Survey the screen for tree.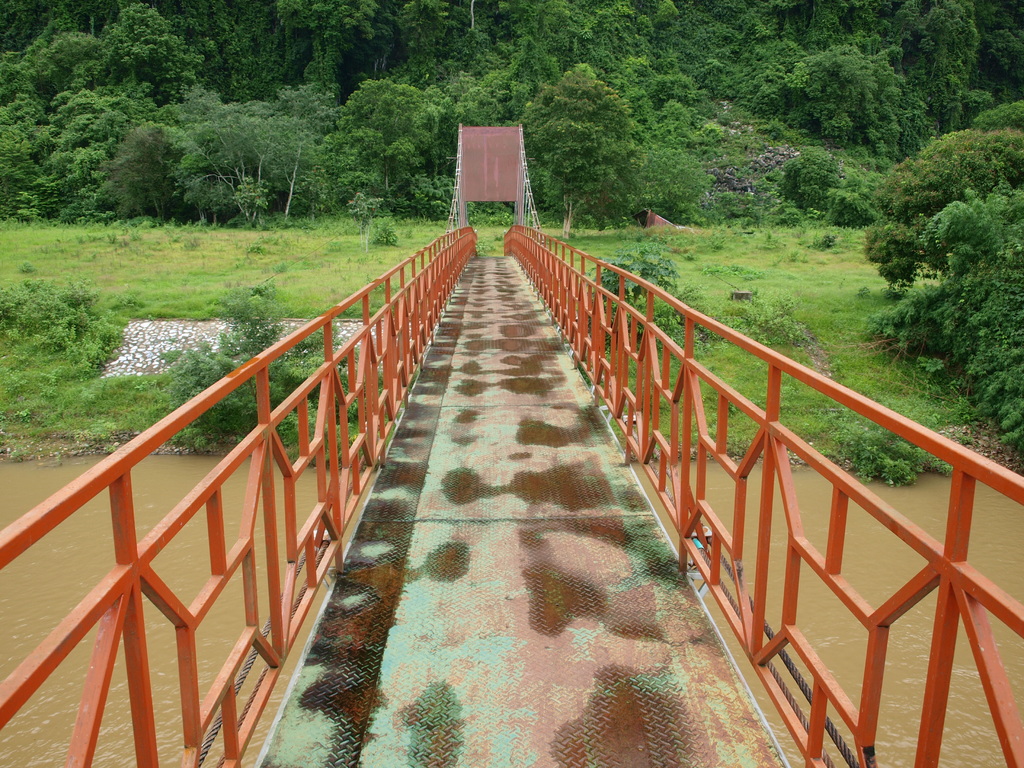
Survey found: (x1=340, y1=74, x2=448, y2=228).
